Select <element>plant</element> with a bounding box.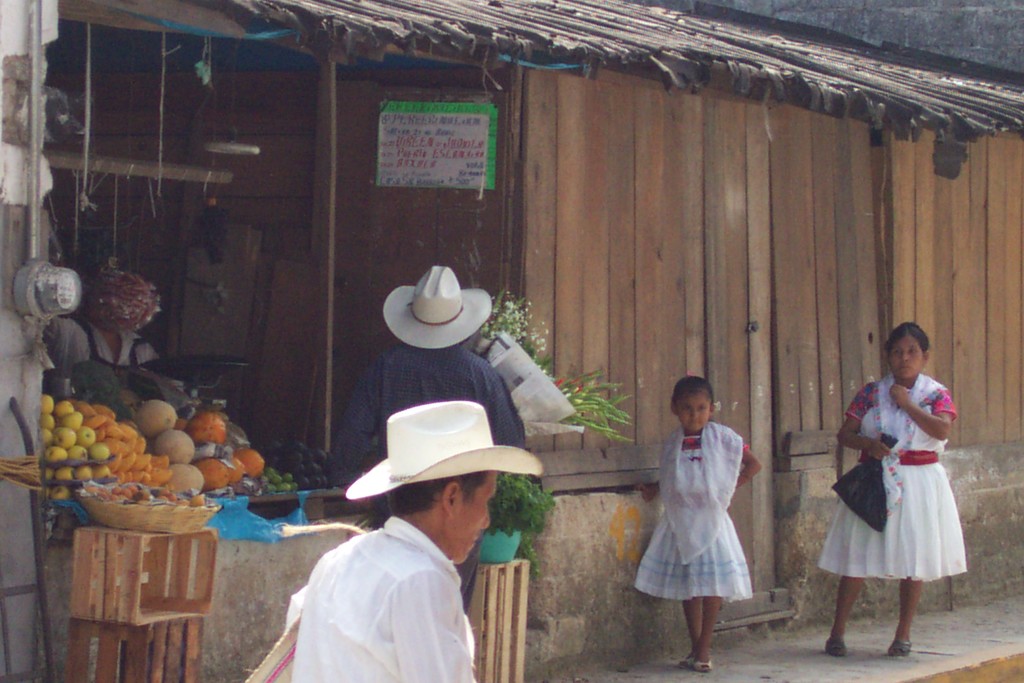
<region>488, 468, 555, 544</region>.
